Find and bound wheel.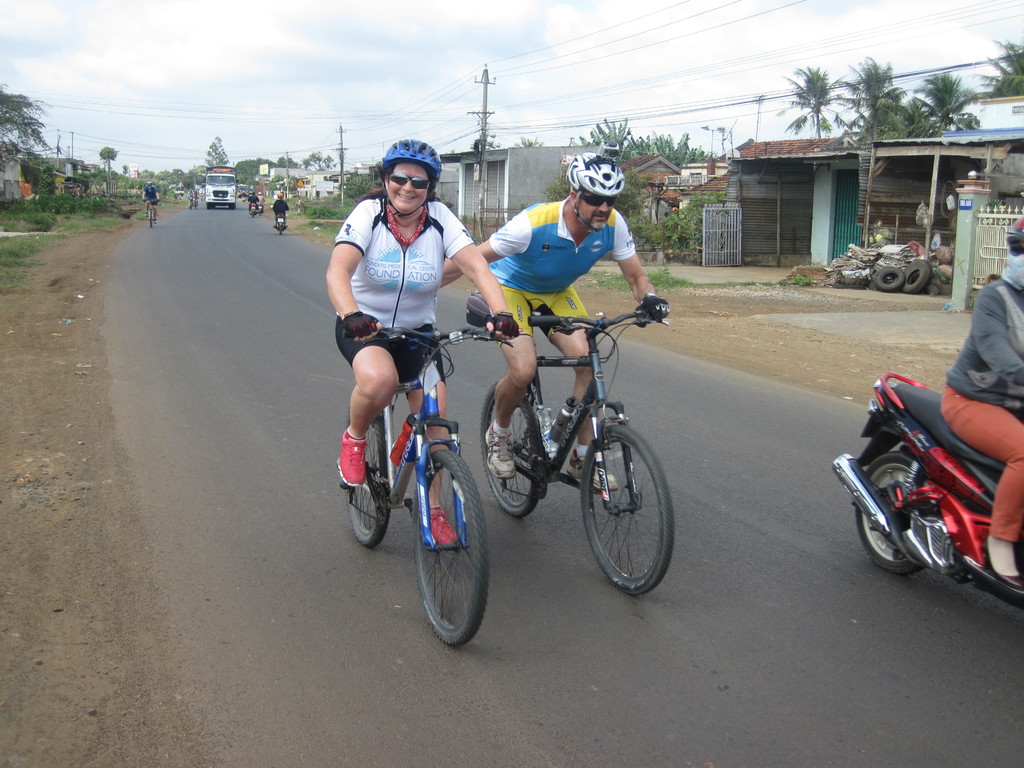
Bound: detection(413, 445, 489, 651).
